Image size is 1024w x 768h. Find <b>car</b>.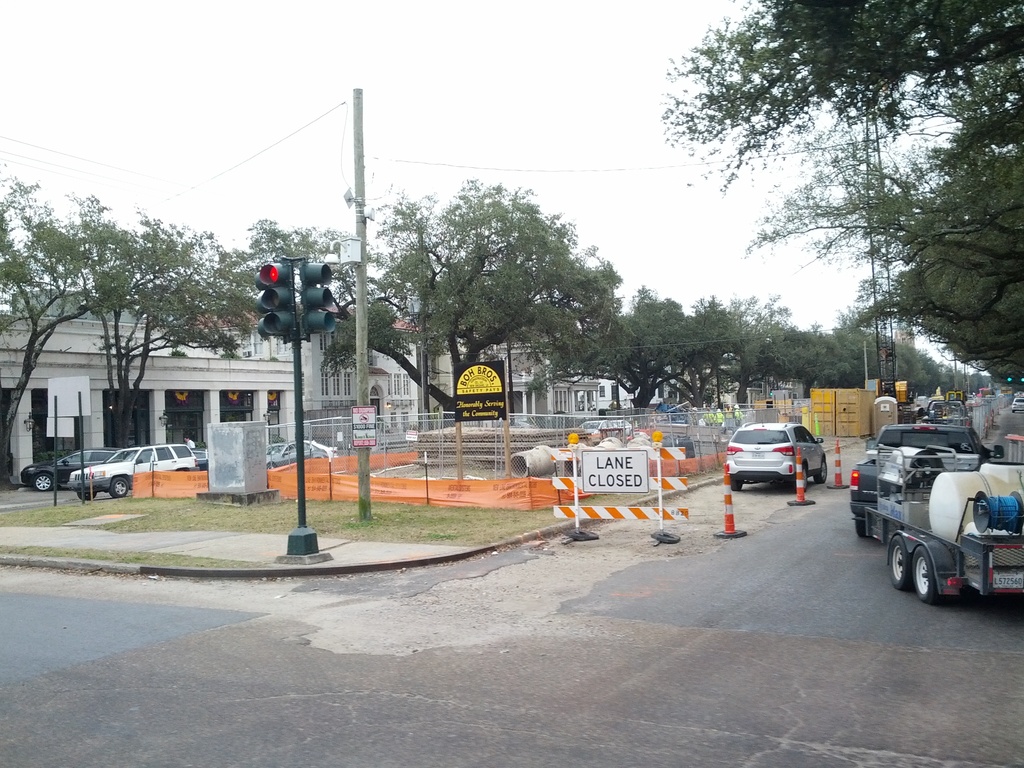
bbox=(575, 421, 630, 429).
